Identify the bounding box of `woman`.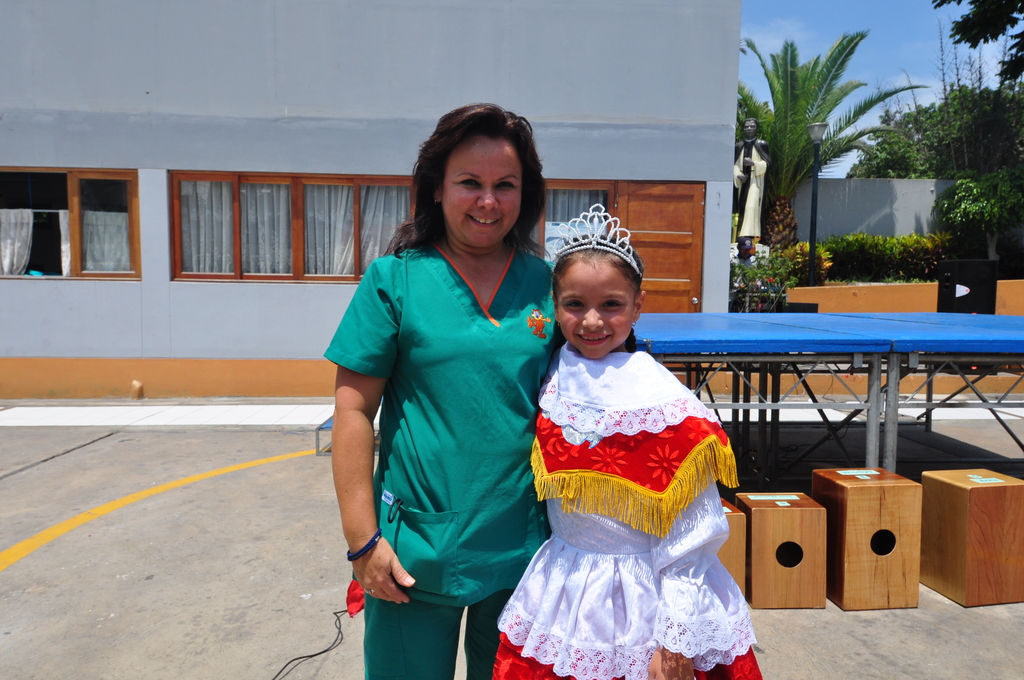
bbox=[321, 113, 566, 679].
